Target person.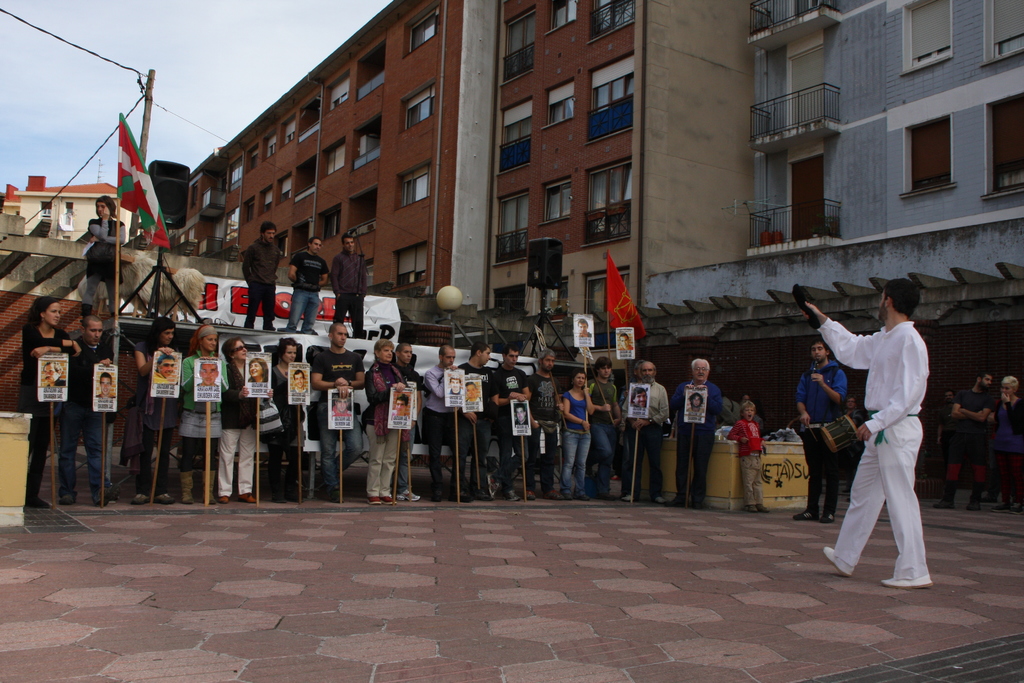
Target region: 984,373,1023,516.
